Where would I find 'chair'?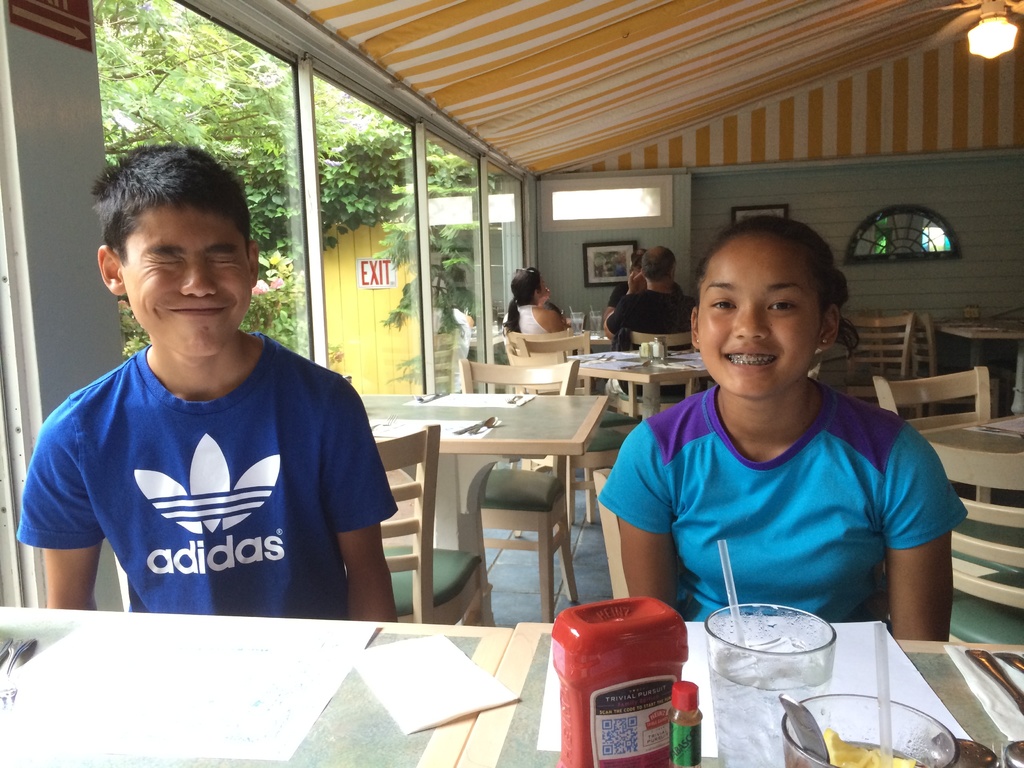
At x1=838, y1=311, x2=916, y2=421.
